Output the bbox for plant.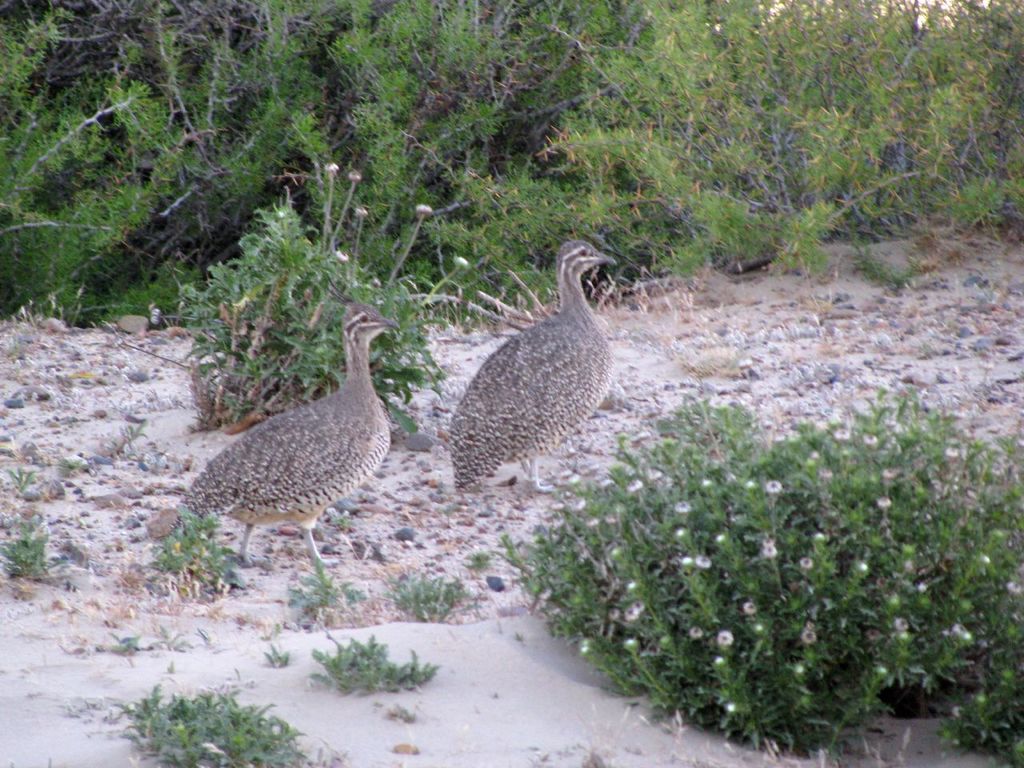
l=306, t=622, r=434, b=702.
